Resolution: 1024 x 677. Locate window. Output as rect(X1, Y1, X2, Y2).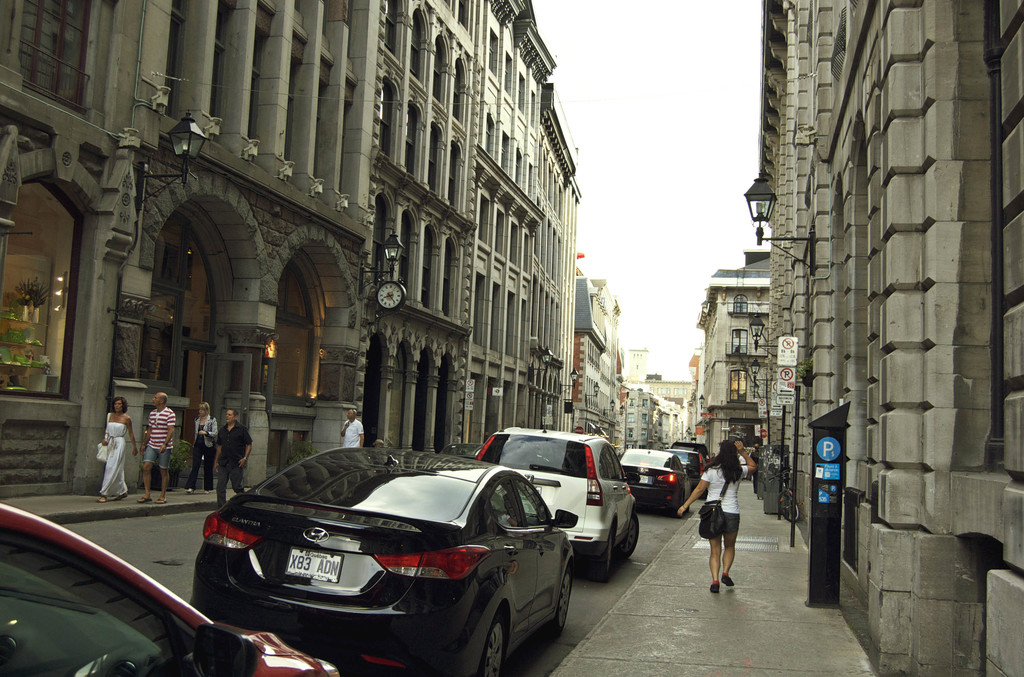
rect(408, 0, 435, 94).
